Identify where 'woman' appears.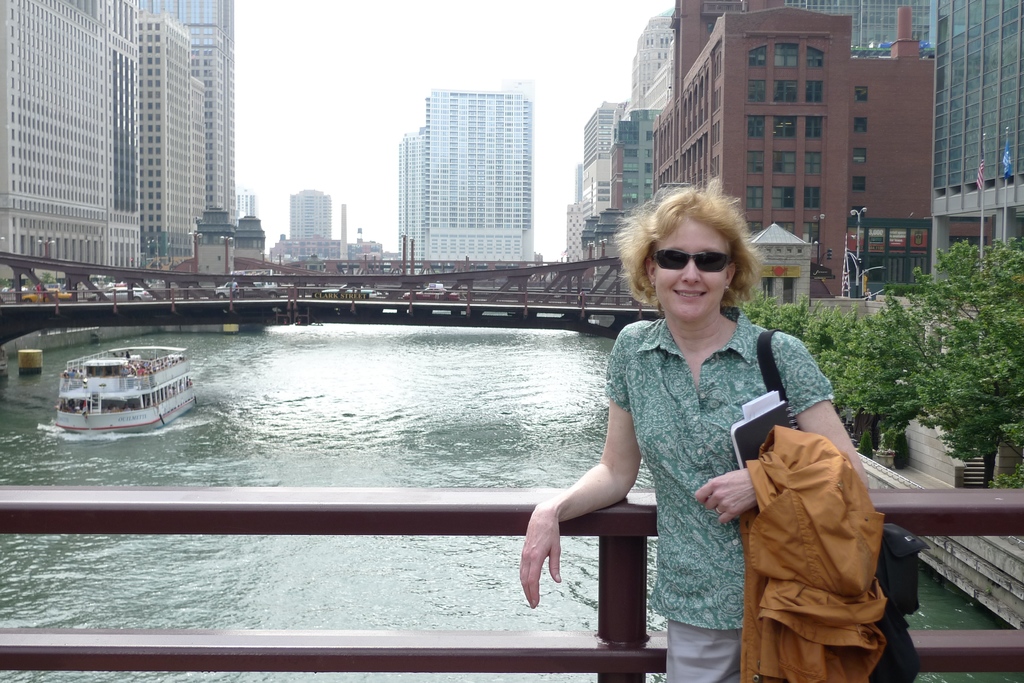
Appears at {"x1": 567, "y1": 190, "x2": 842, "y2": 669}.
